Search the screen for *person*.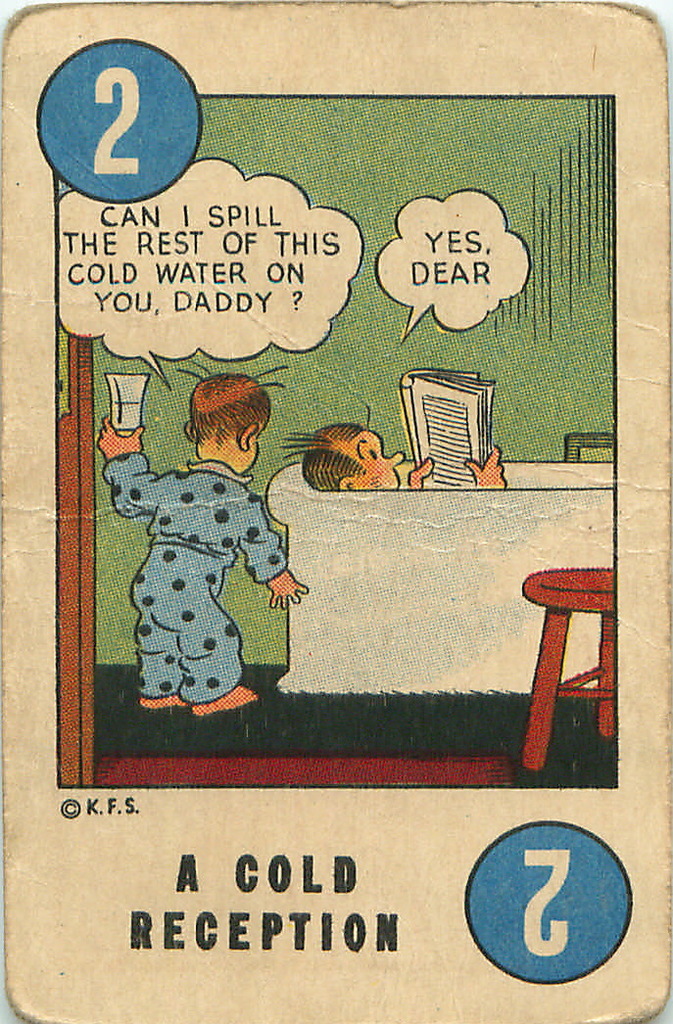
Found at (left=98, top=372, right=311, bottom=716).
